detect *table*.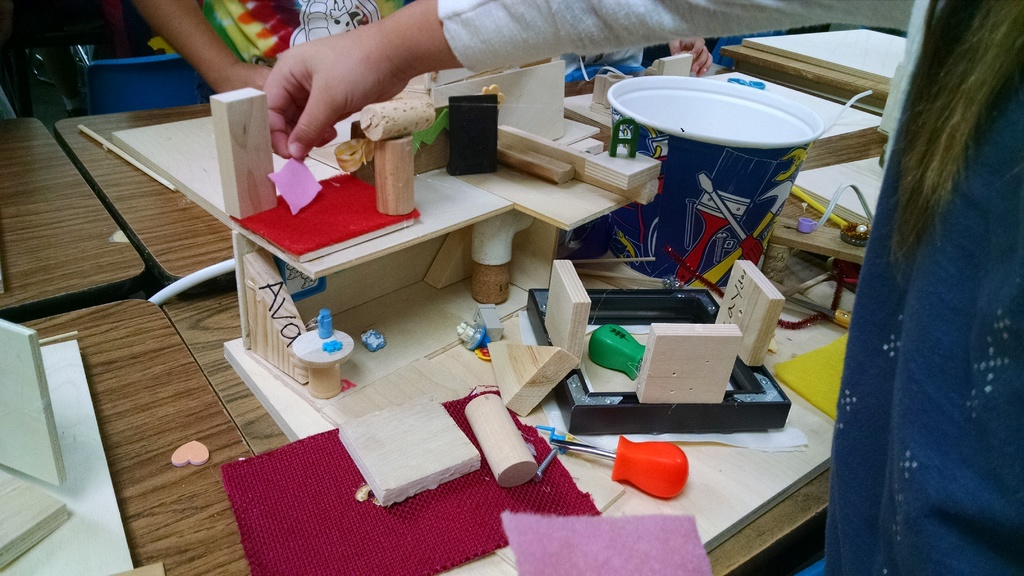
Detected at [0, 117, 144, 312].
